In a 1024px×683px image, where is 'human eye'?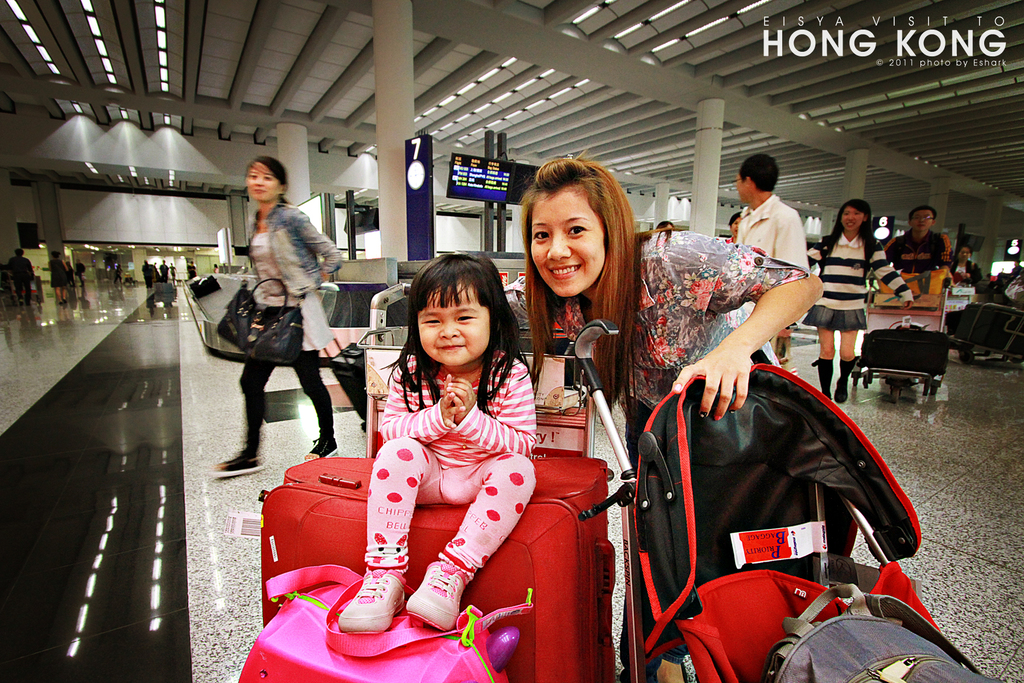
bbox=[531, 227, 552, 242].
